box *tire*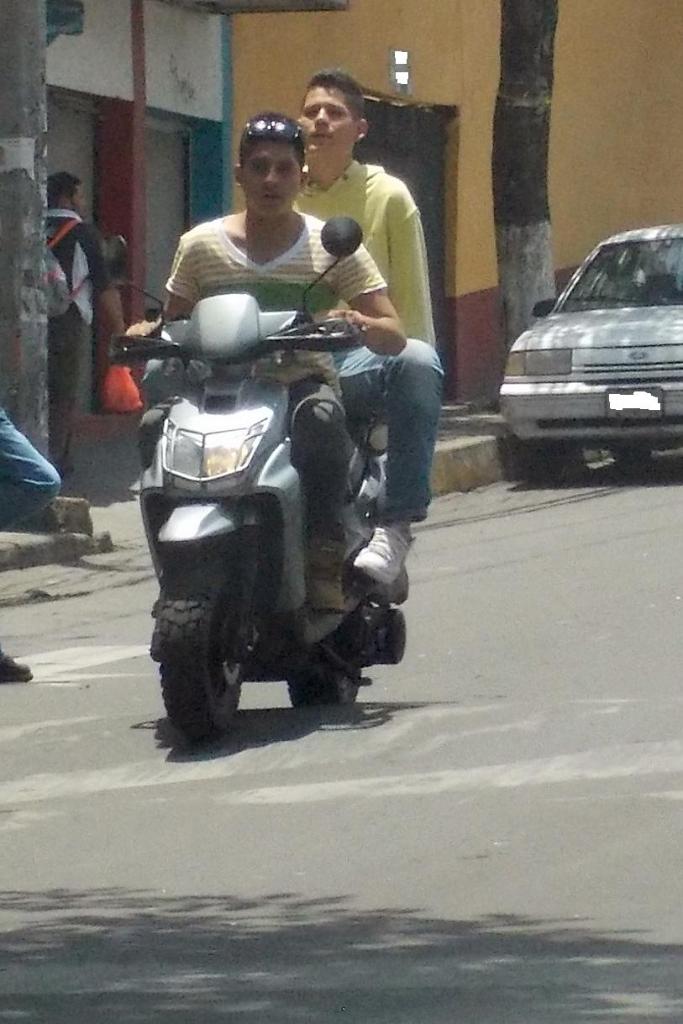
(286, 660, 370, 707)
